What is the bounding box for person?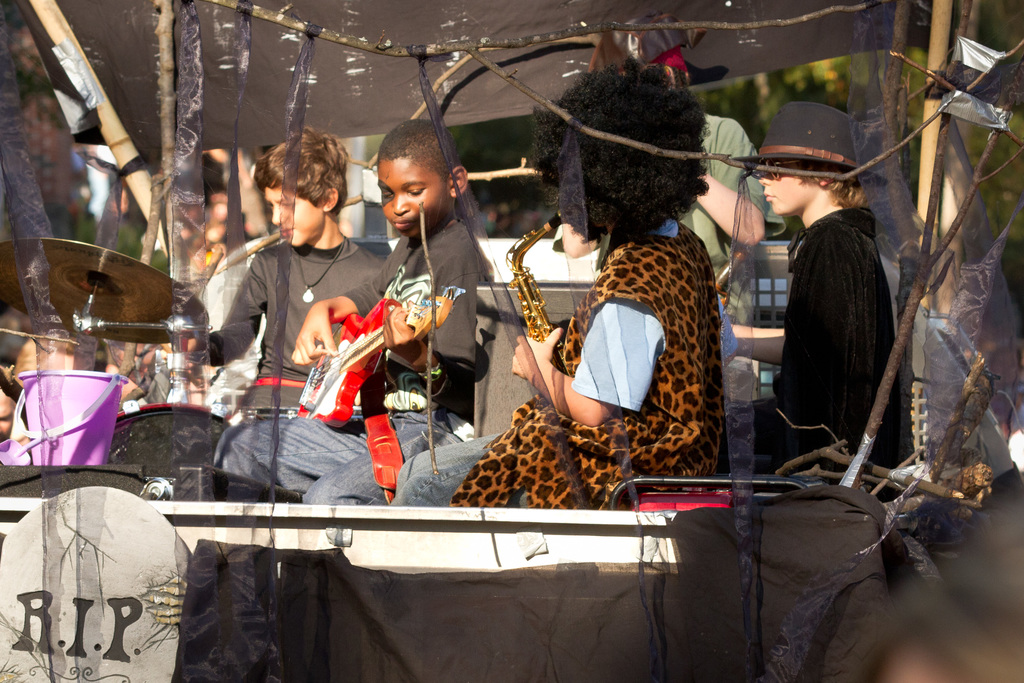
Rect(719, 97, 893, 494).
